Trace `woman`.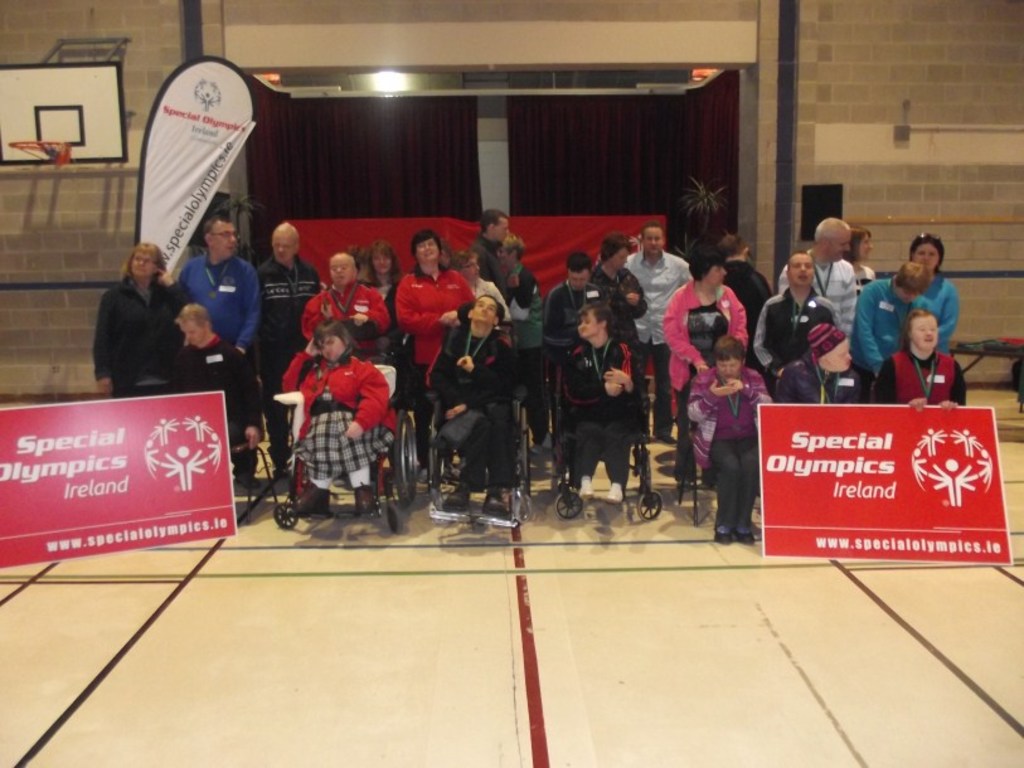
Traced to box(91, 237, 193, 397).
